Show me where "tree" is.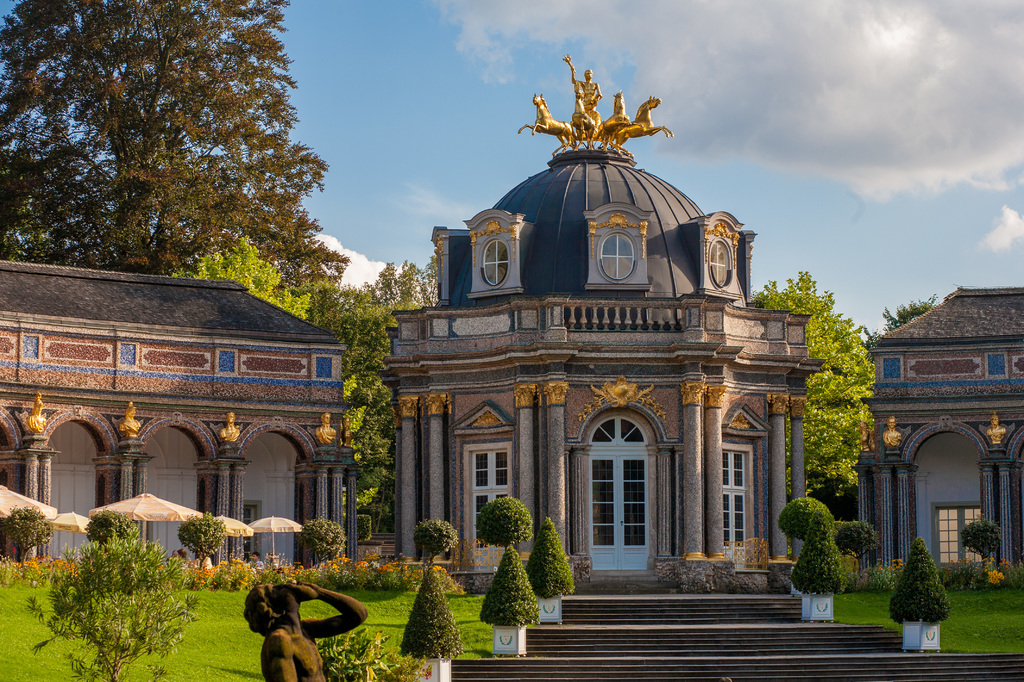
"tree" is at <bbox>299, 521, 339, 564</bbox>.
